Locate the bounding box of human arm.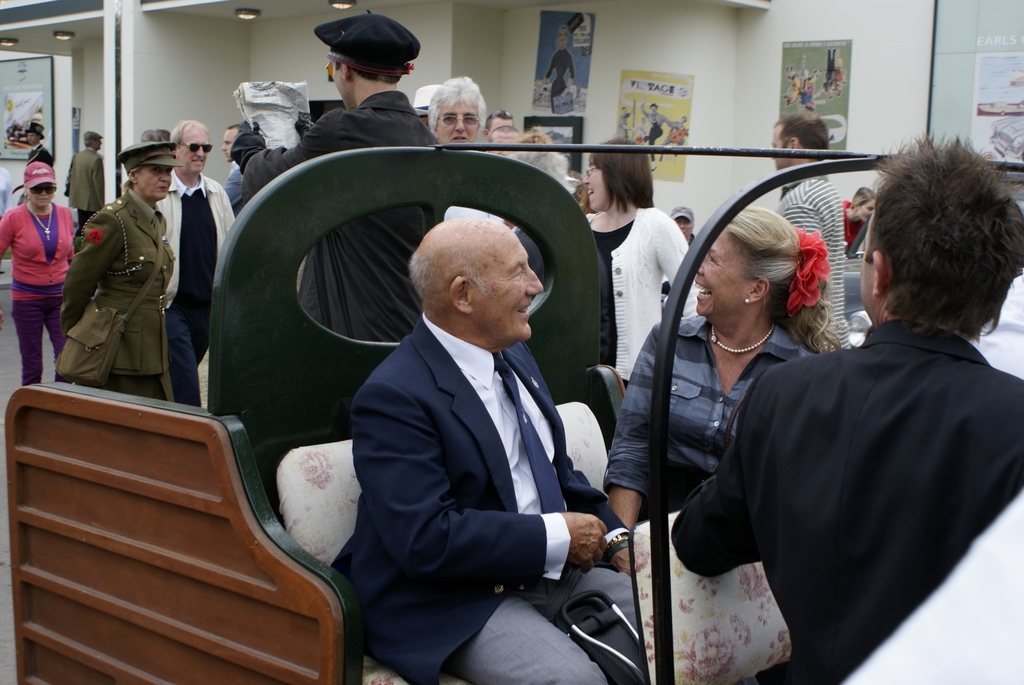
Bounding box: x1=786 y1=203 x2=824 y2=236.
